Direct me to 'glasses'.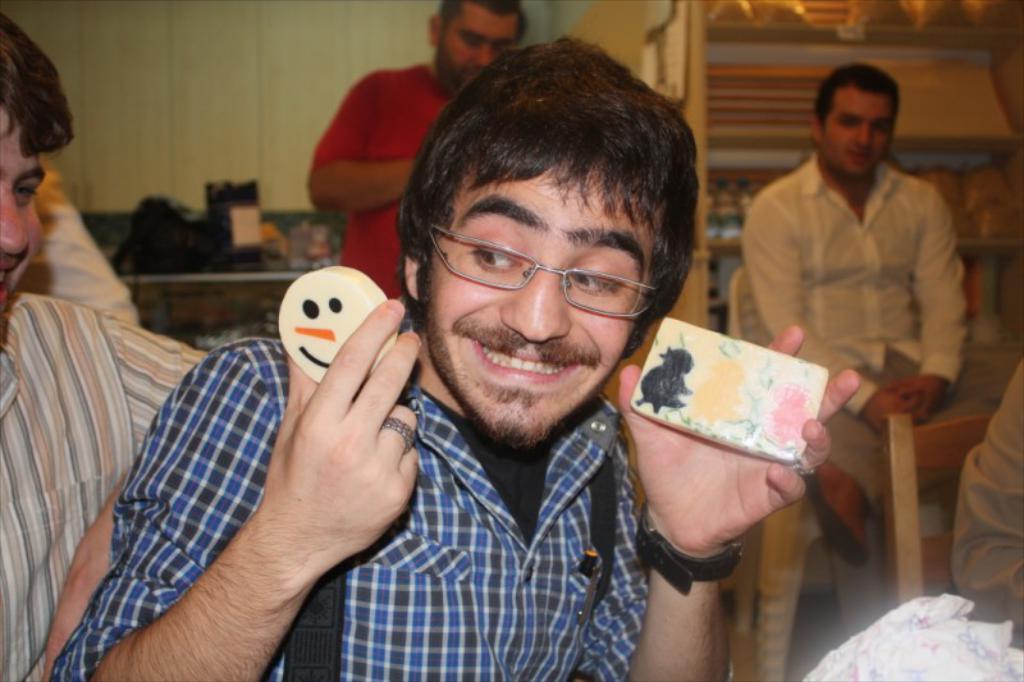
Direction: Rect(417, 216, 659, 320).
